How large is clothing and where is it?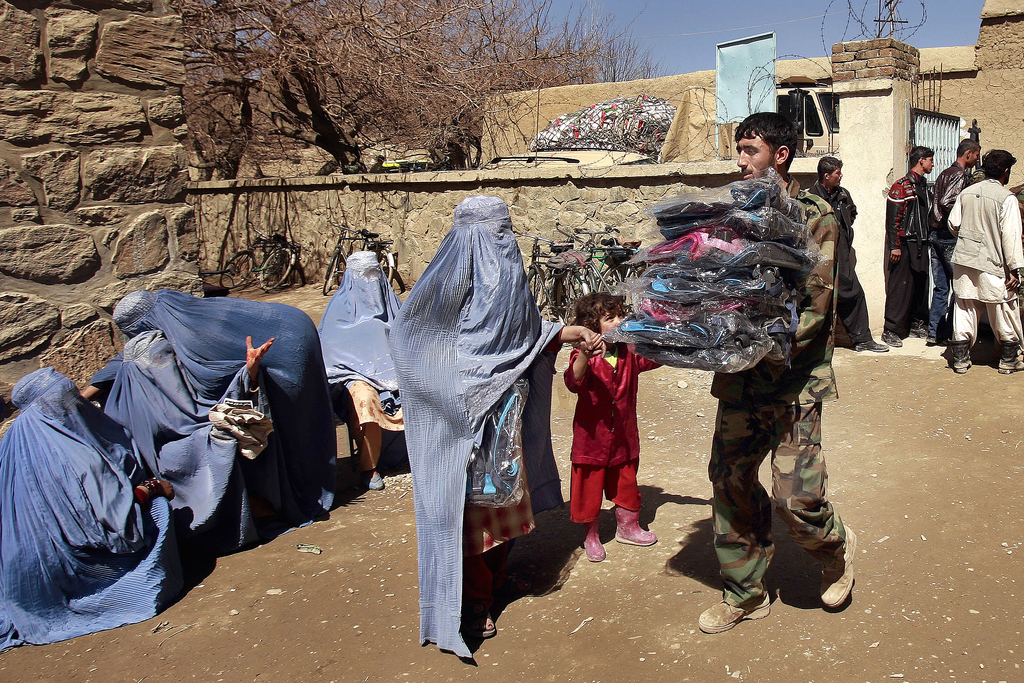
Bounding box: 0, 360, 181, 643.
